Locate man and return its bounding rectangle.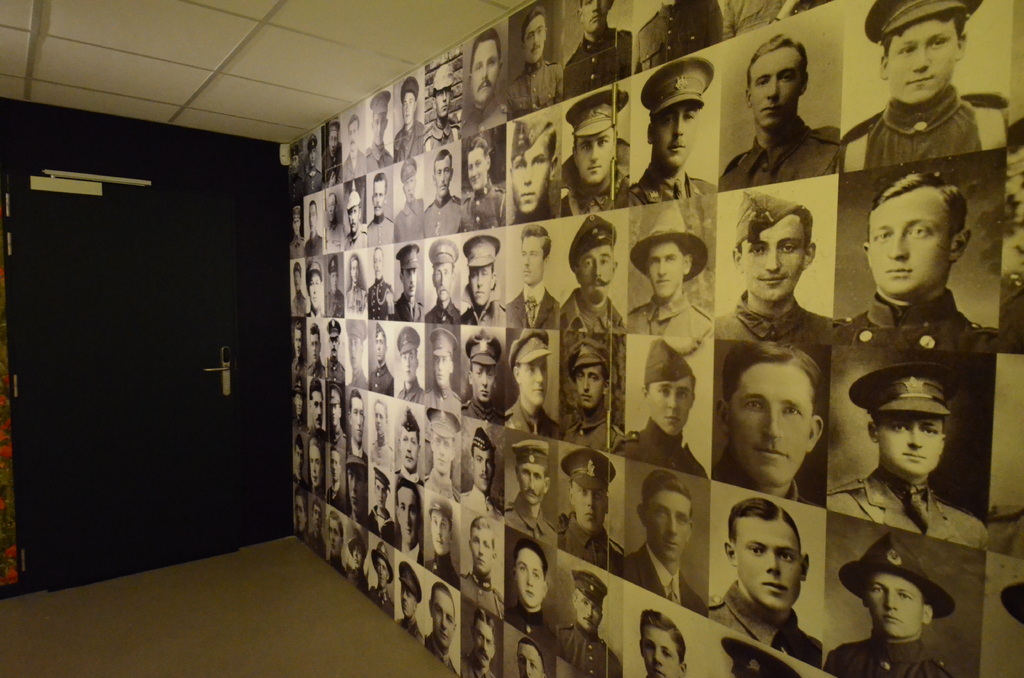
left=289, top=144, right=307, bottom=203.
